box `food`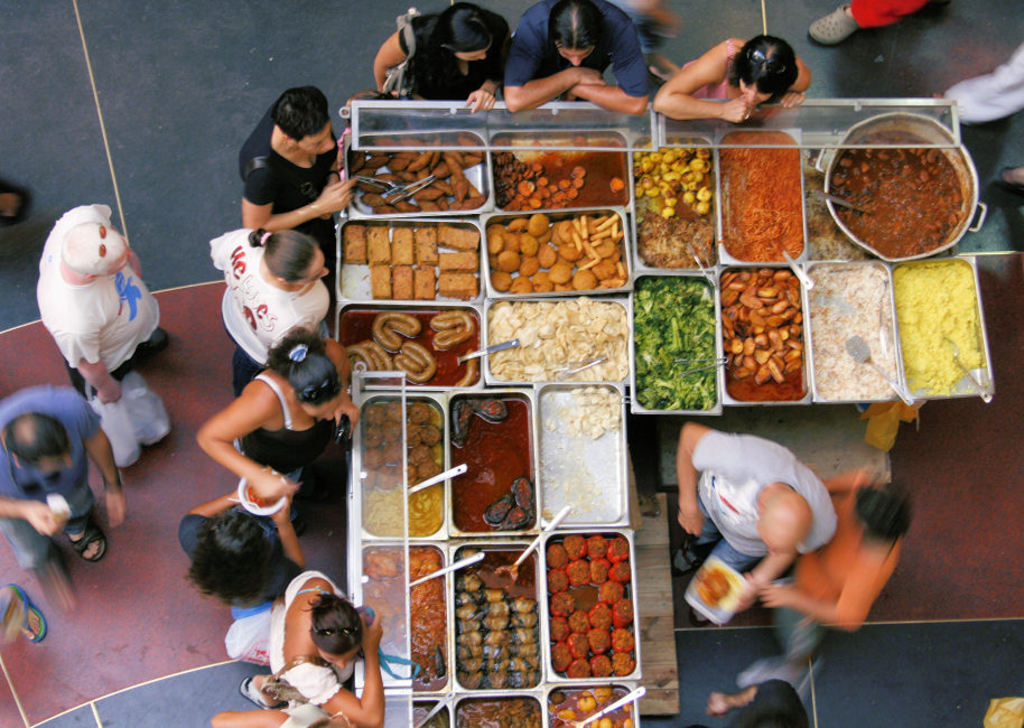
[left=412, top=226, right=438, bottom=267]
